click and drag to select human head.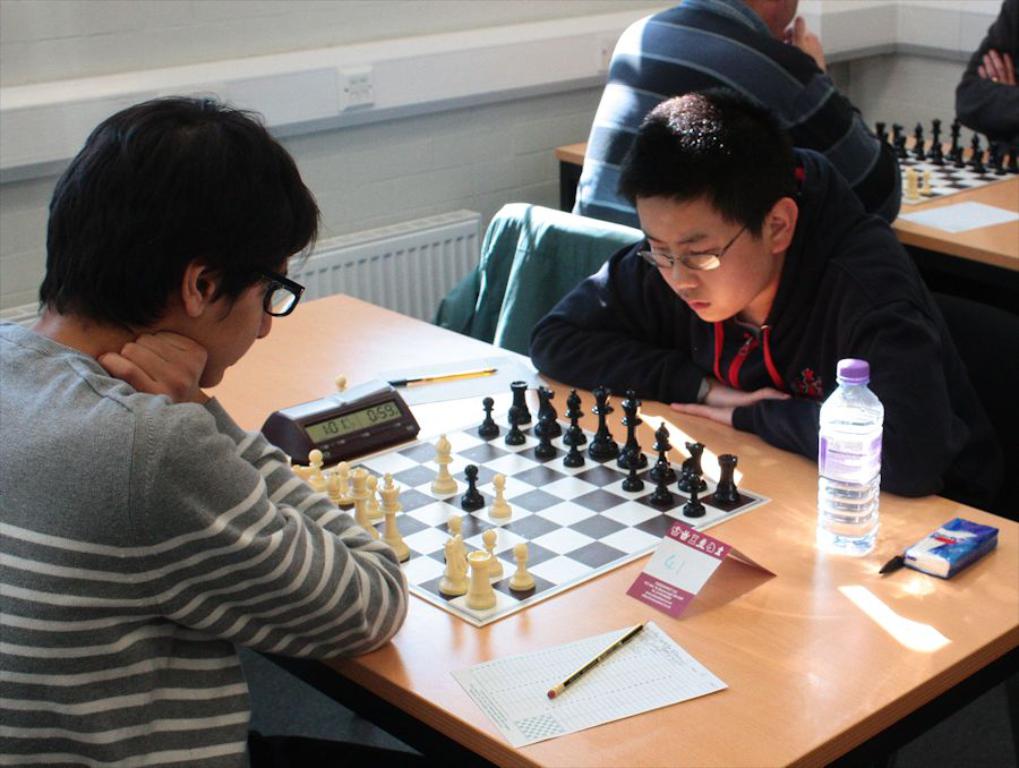
Selection: Rect(44, 101, 303, 406).
